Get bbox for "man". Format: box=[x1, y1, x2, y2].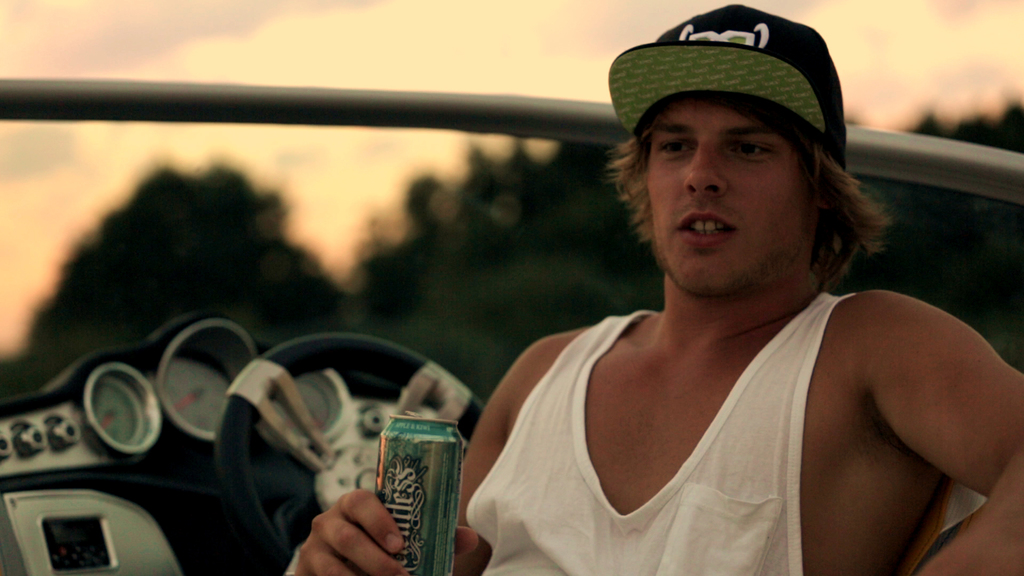
box=[405, 8, 1023, 571].
